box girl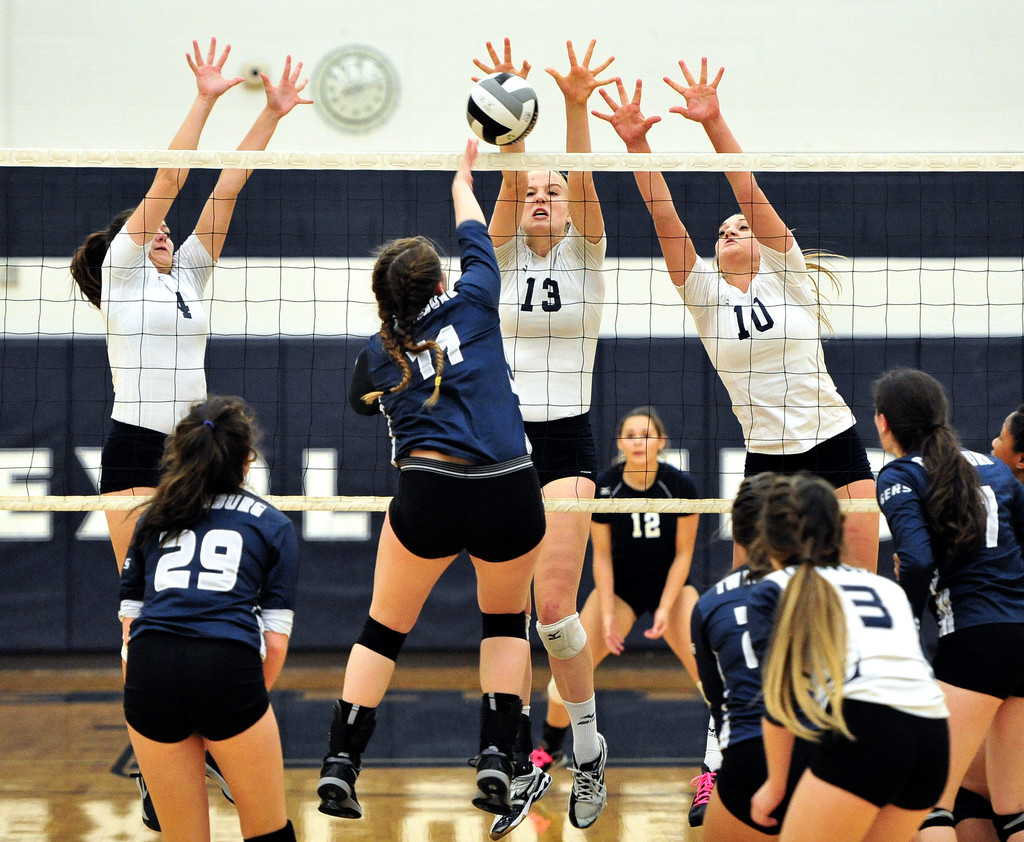
select_region(68, 36, 312, 830)
